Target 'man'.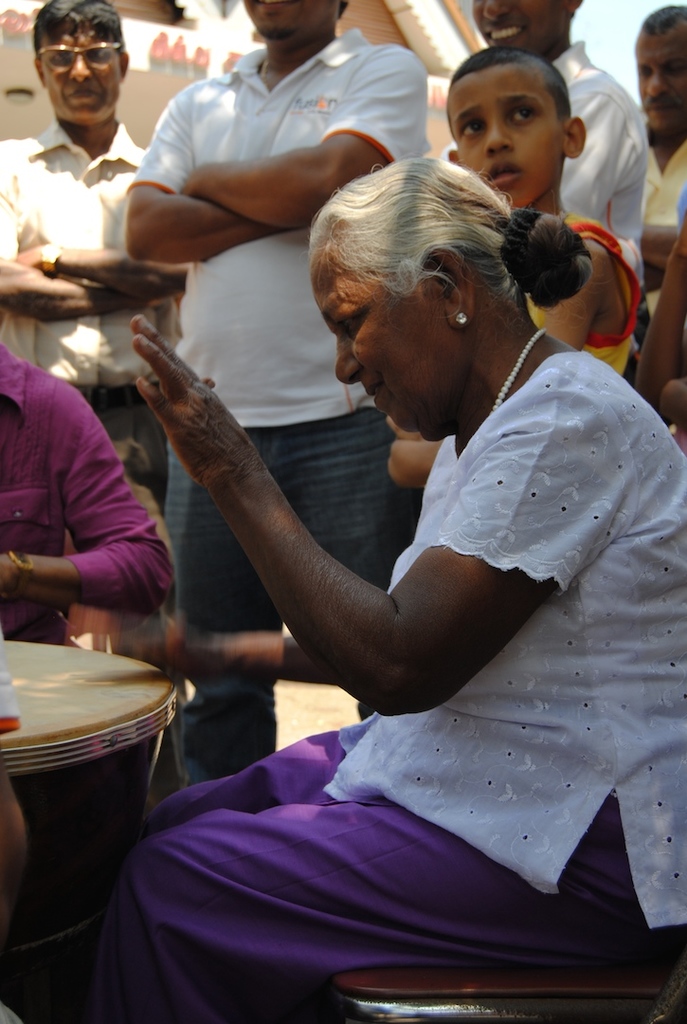
Target region: bbox=(439, 0, 647, 376).
